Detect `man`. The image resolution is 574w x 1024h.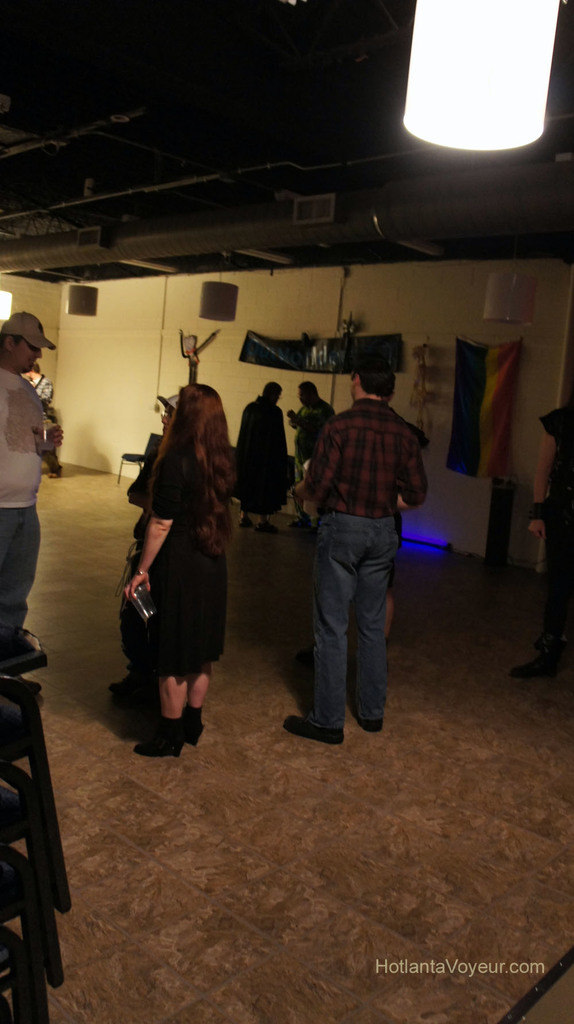
x1=287, y1=333, x2=431, y2=749.
